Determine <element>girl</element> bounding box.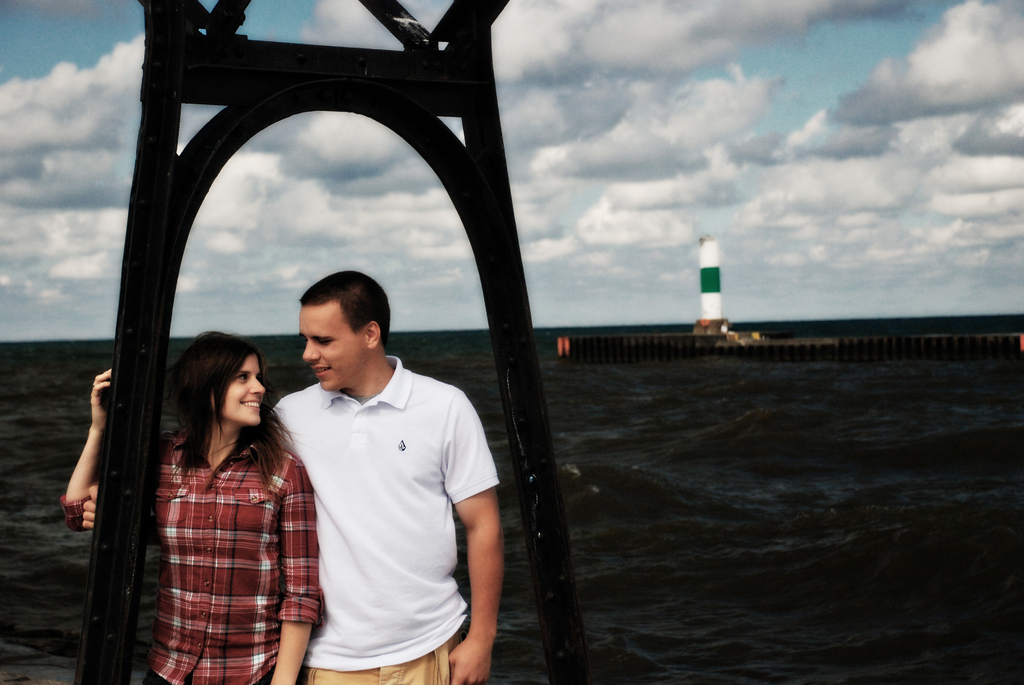
Determined: box(57, 328, 322, 684).
